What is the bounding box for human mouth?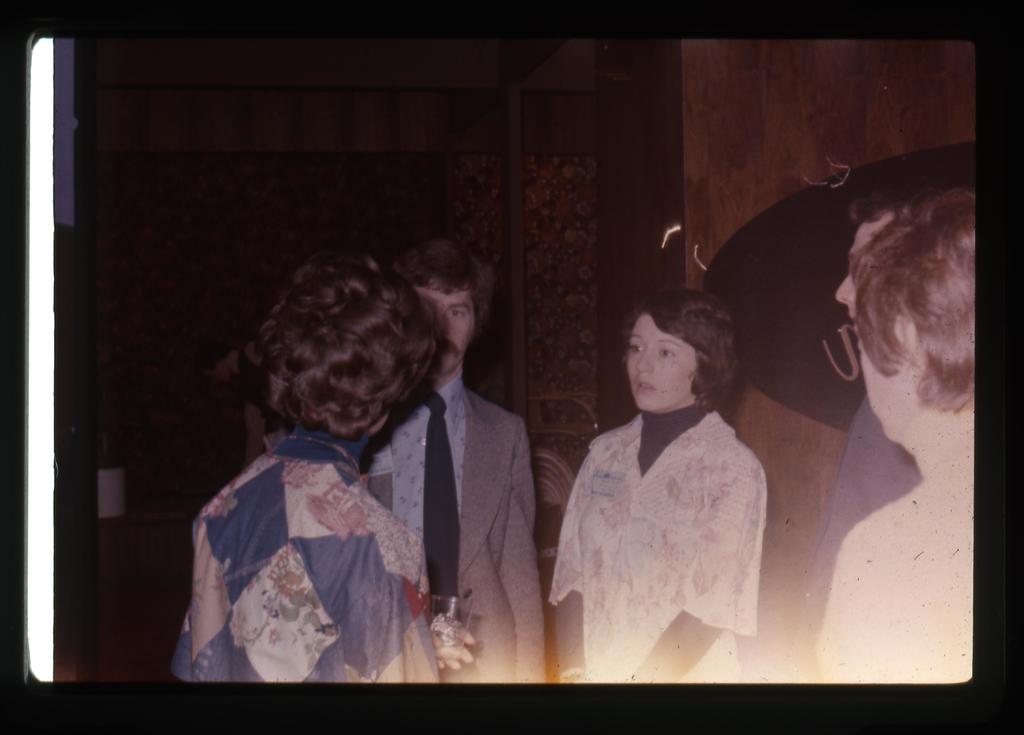
bbox(442, 343, 454, 357).
